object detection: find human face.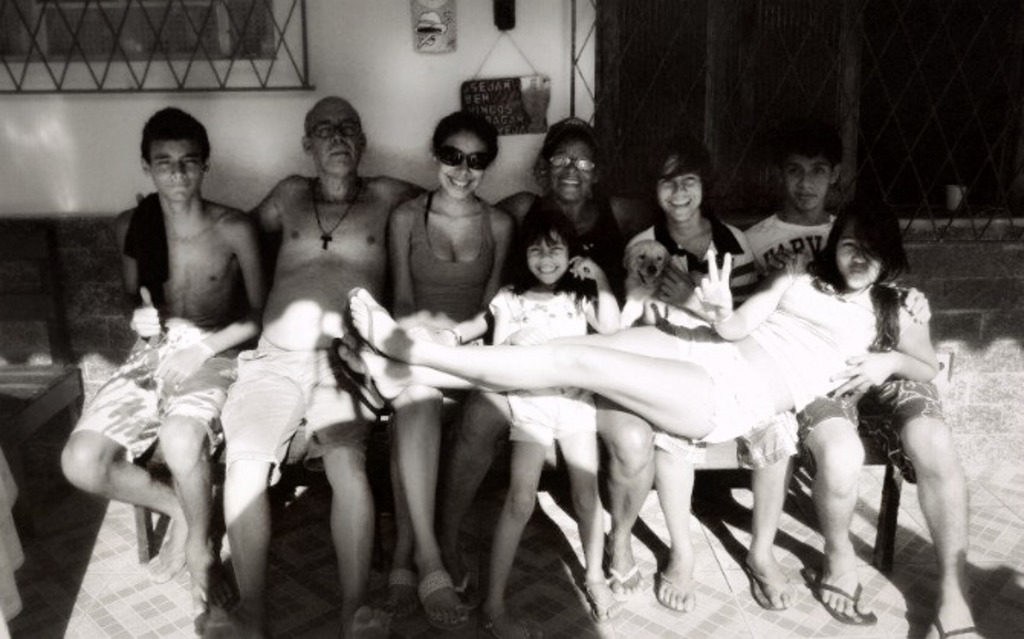
x1=656 y1=167 x2=698 y2=222.
